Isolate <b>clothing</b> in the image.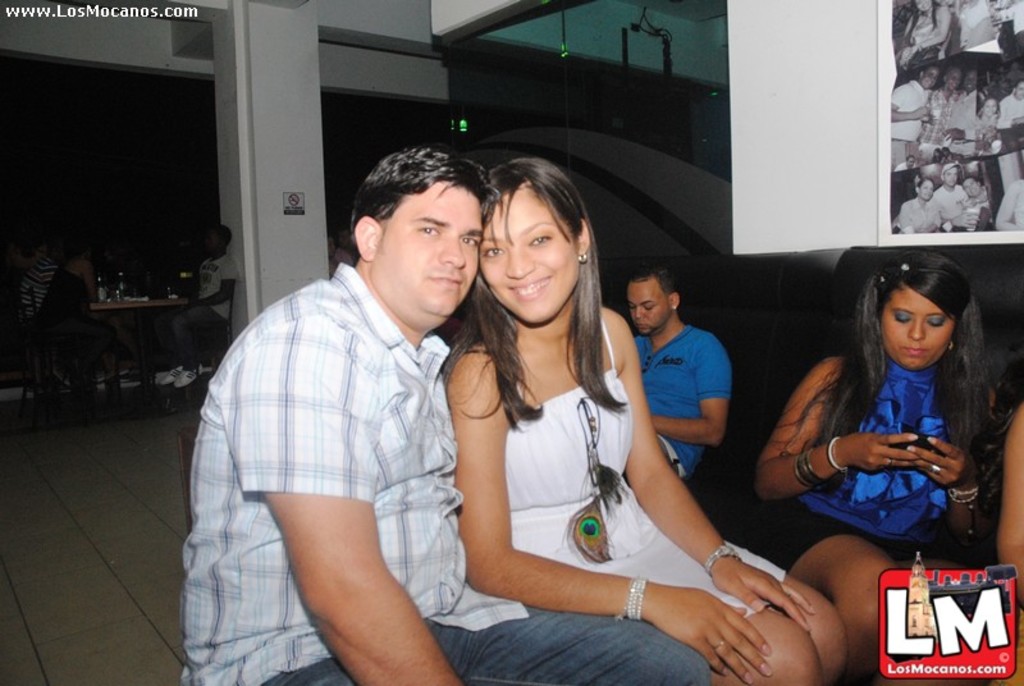
Isolated region: (left=187, top=253, right=244, bottom=358).
